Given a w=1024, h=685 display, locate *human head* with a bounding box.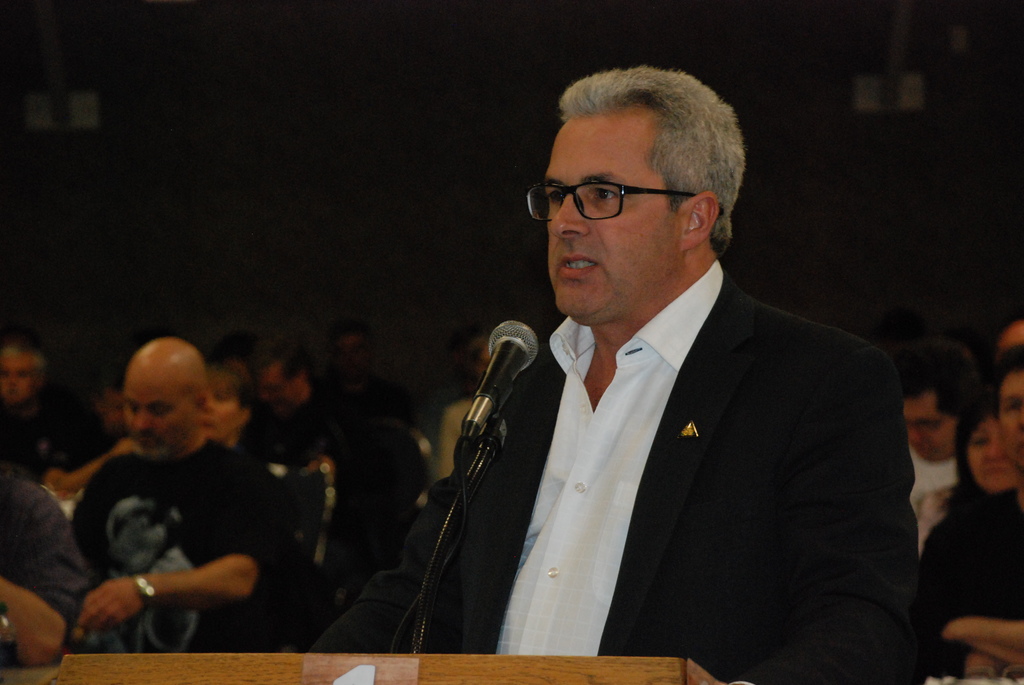
Located: box(461, 336, 490, 392).
